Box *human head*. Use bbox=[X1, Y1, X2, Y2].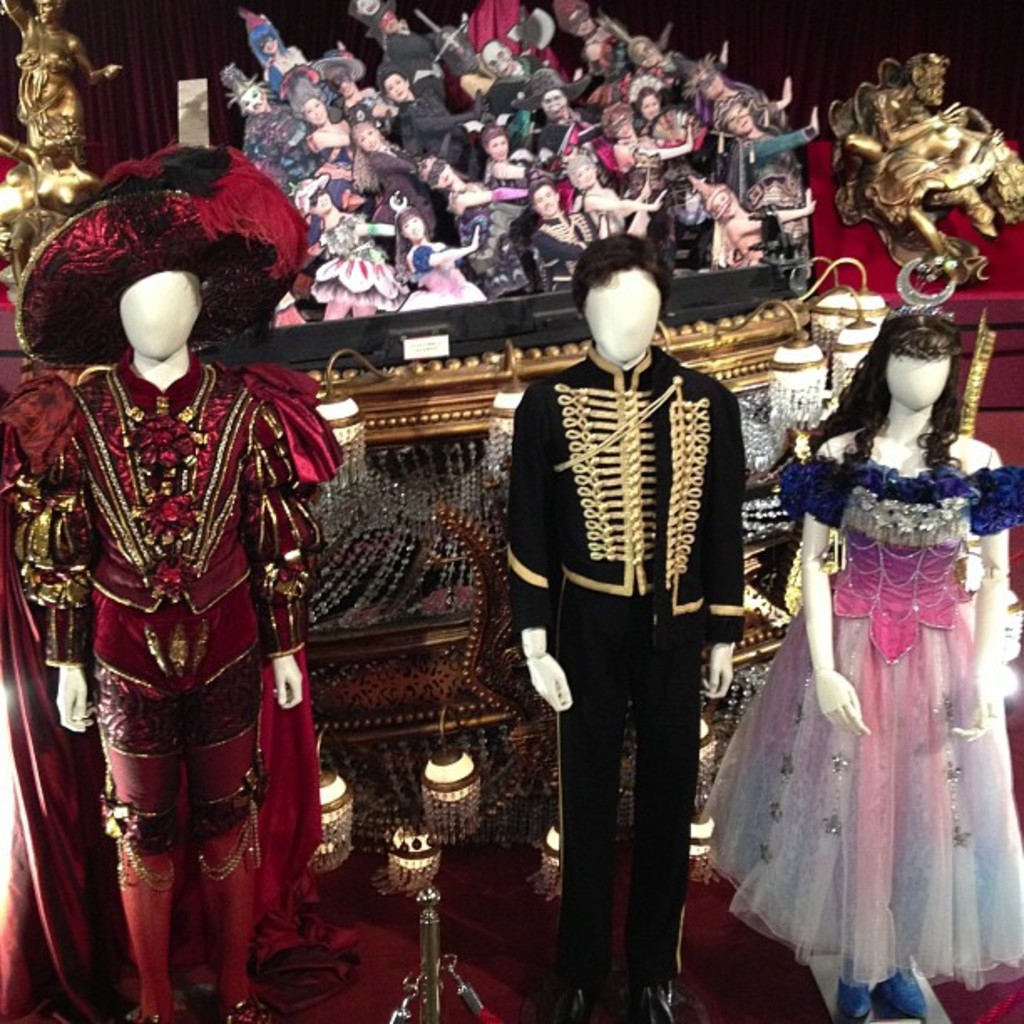
bbox=[604, 105, 637, 137].
